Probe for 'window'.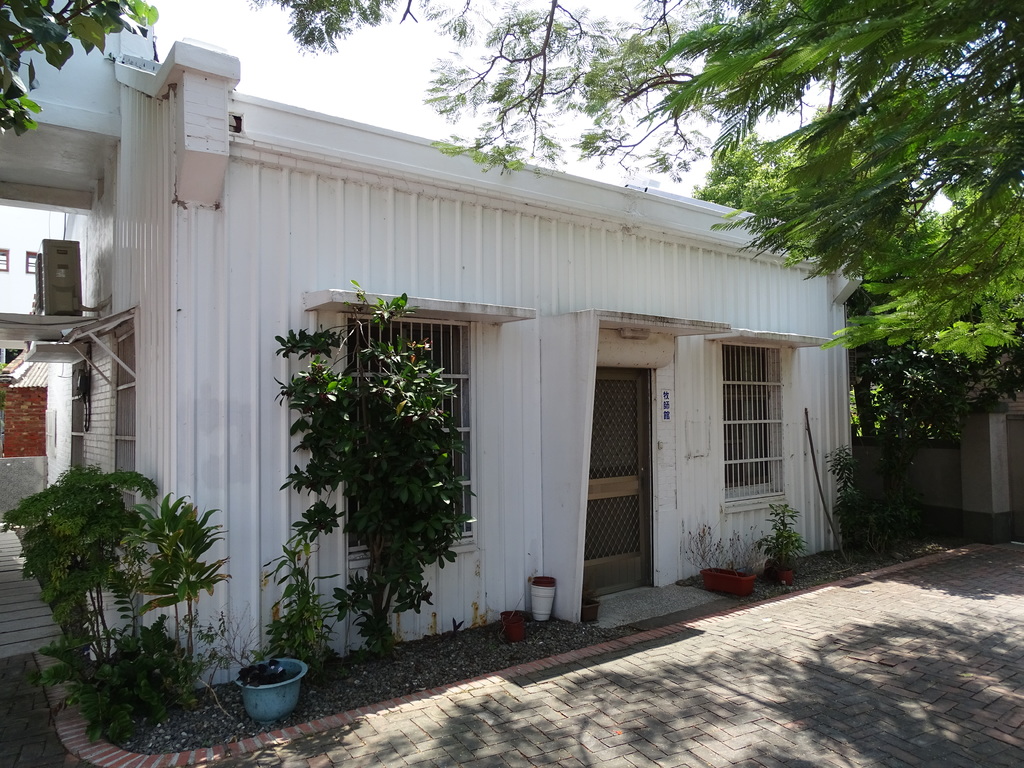
Probe result: <bbox>109, 322, 134, 527</bbox>.
